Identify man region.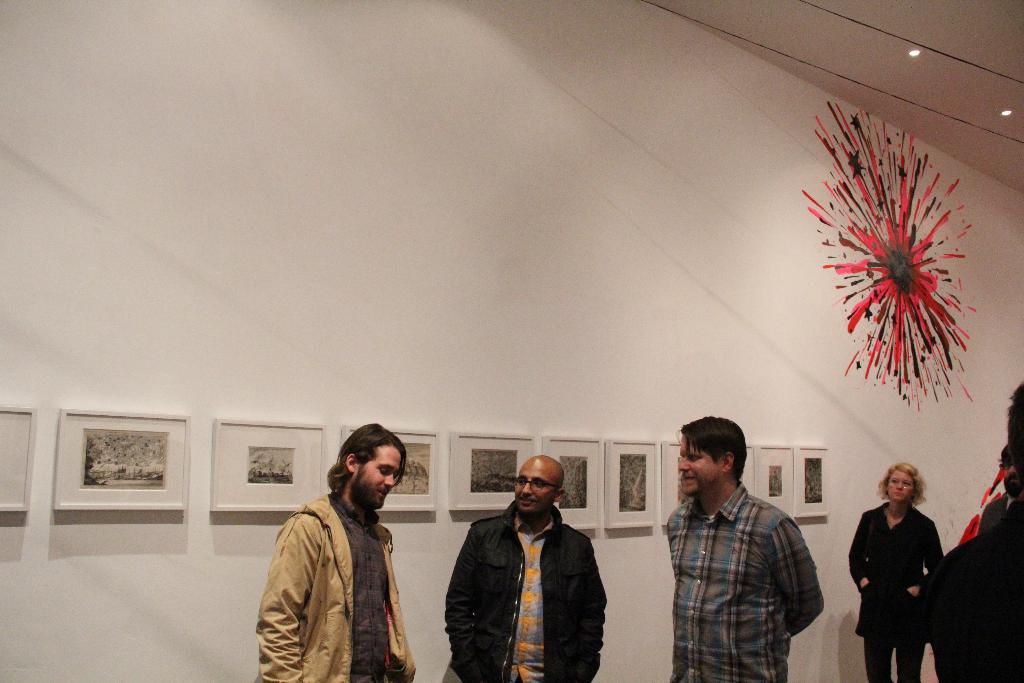
Region: {"left": 918, "top": 395, "right": 1023, "bottom": 682}.
